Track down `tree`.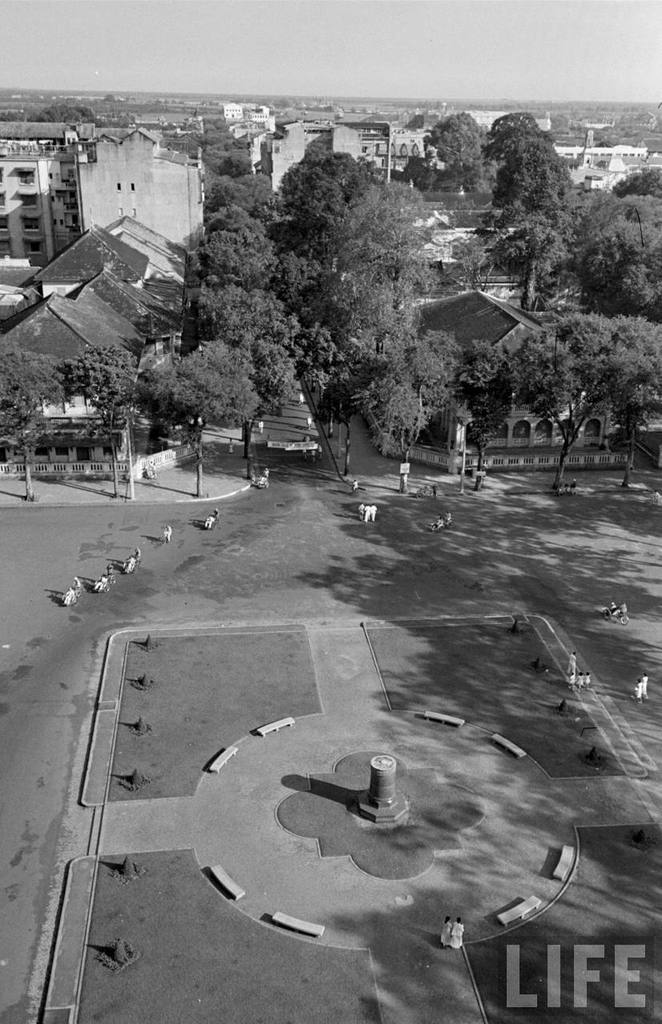
Tracked to <region>503, 314, 623, 489</region>.
